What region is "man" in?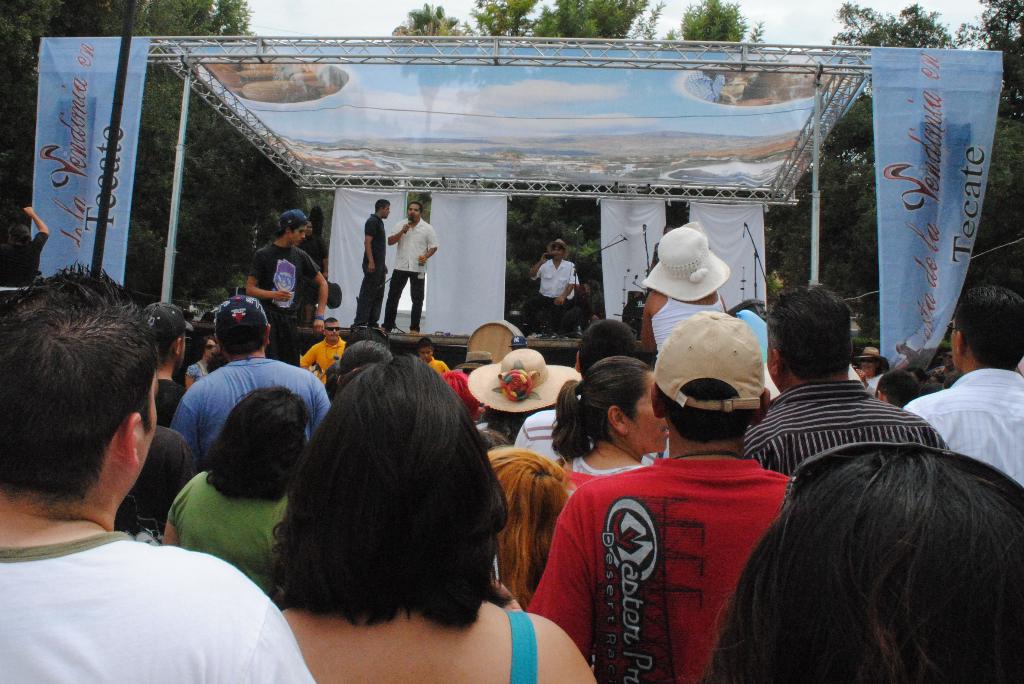
l=169, t=296, r=331, b=472.
